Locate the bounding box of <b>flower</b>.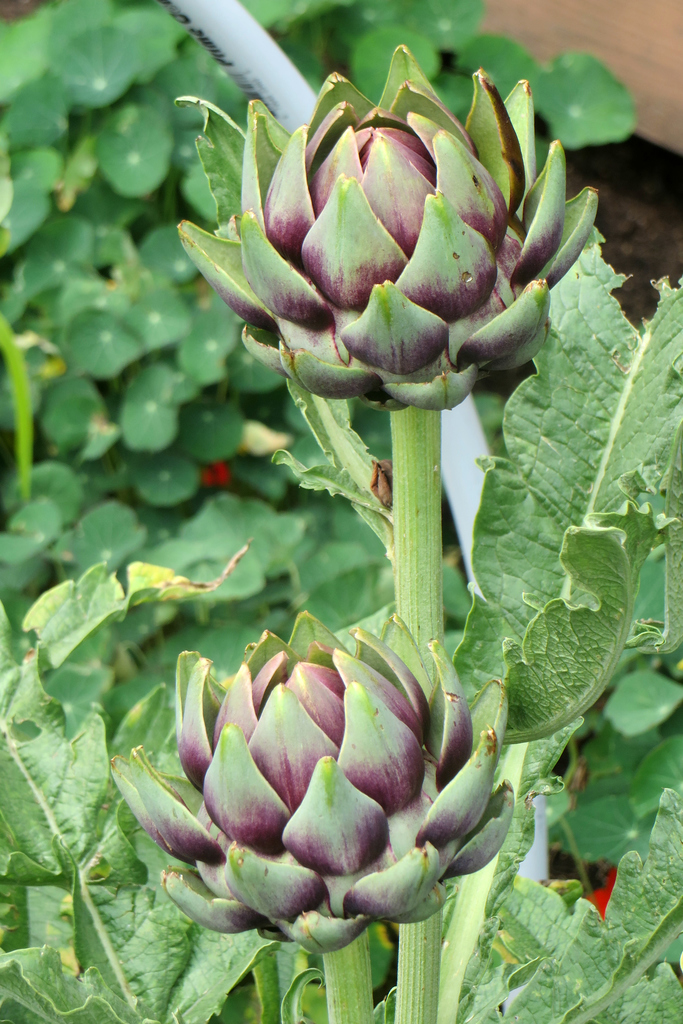
Bounding box: 93 614 522 960.
